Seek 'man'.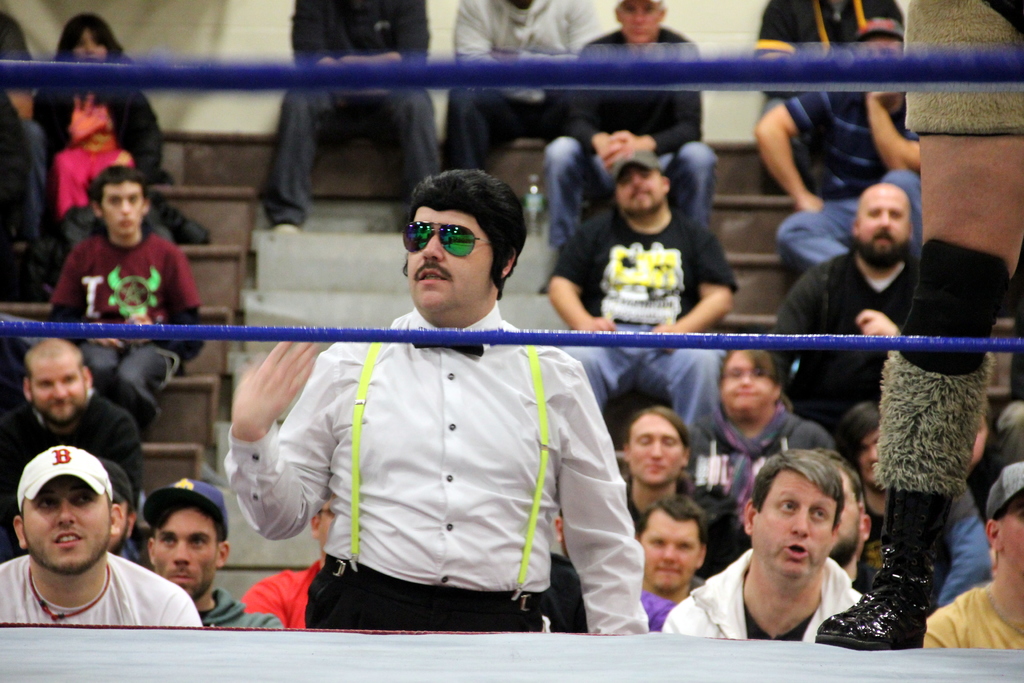
(left=224, top=165, right=650, bottom=638).
